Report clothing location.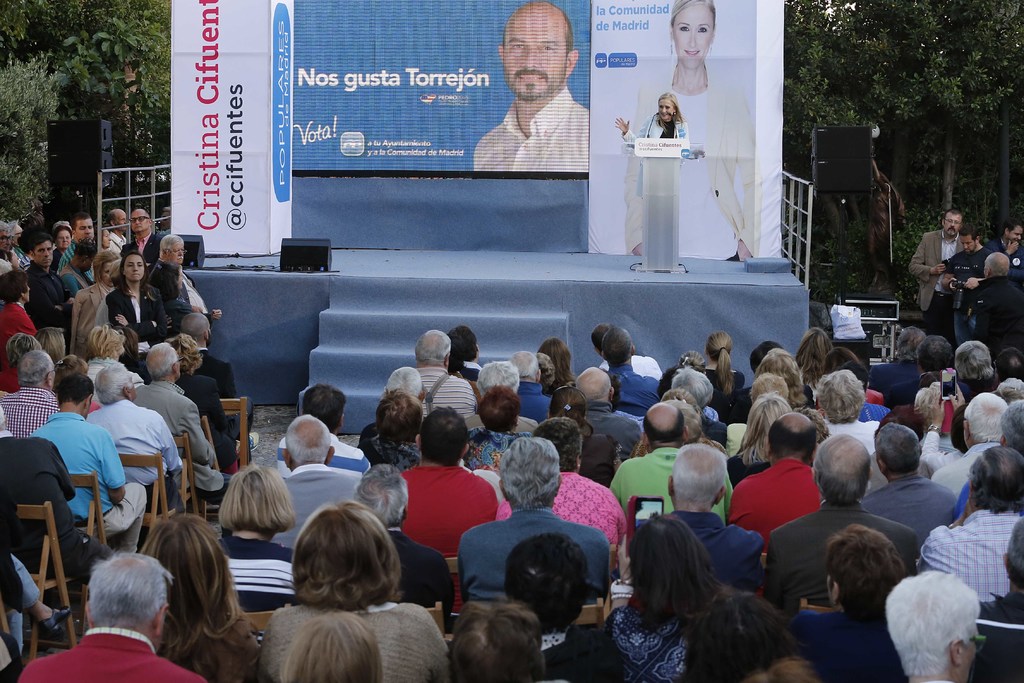
Report: [474, 89, 587, 170].
